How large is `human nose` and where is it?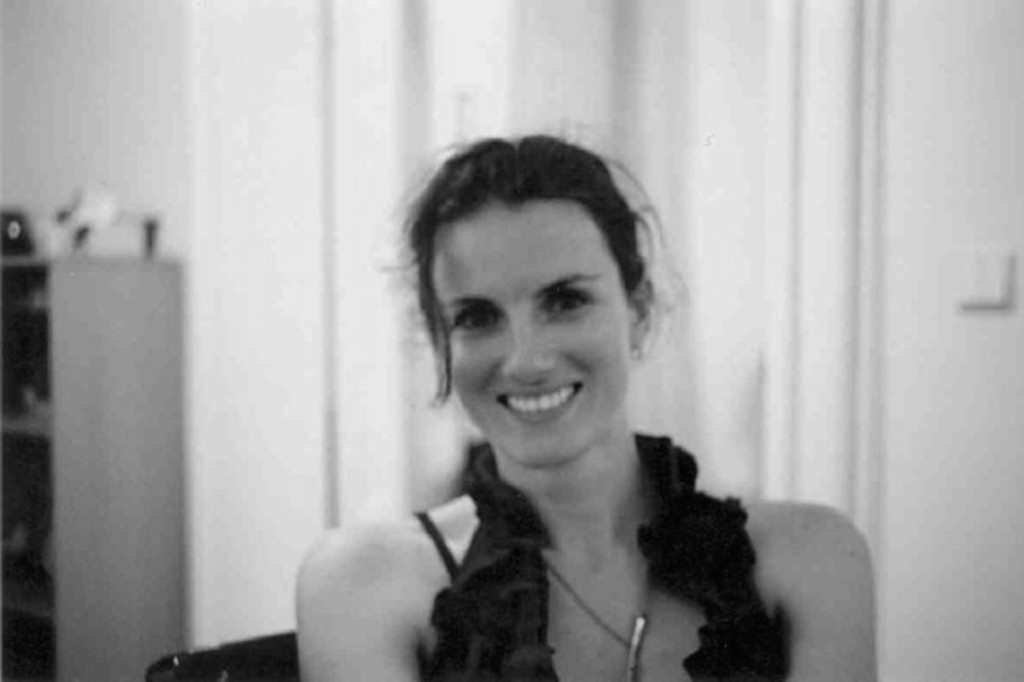
Bounding box: rect(487, 323, 562, 397).
